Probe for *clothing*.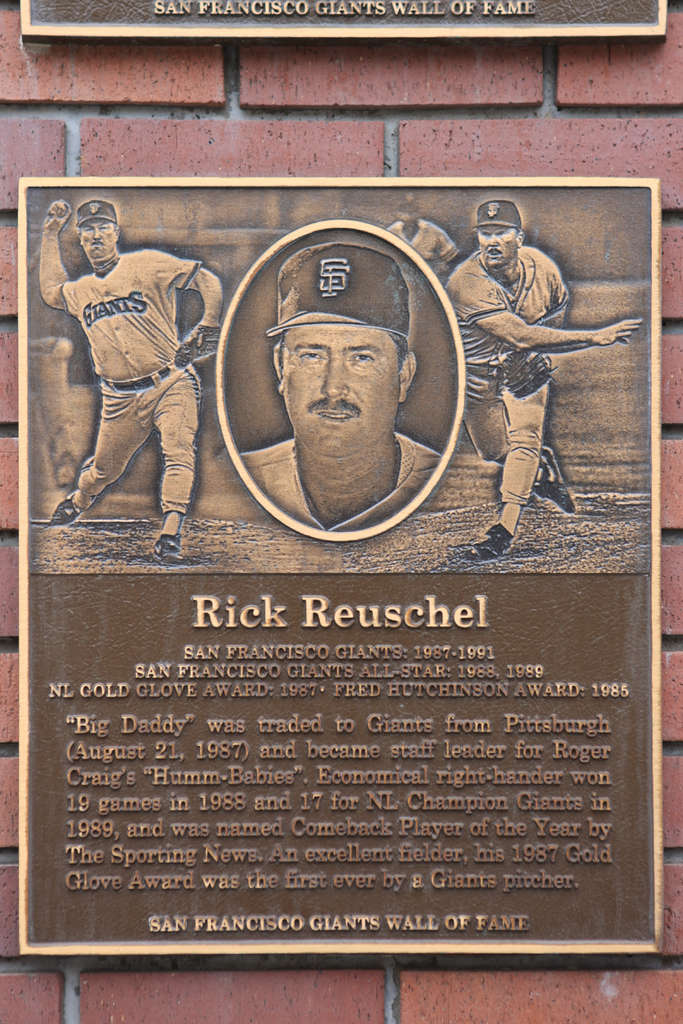
Probe result: box(390, 221, 458, 259).
